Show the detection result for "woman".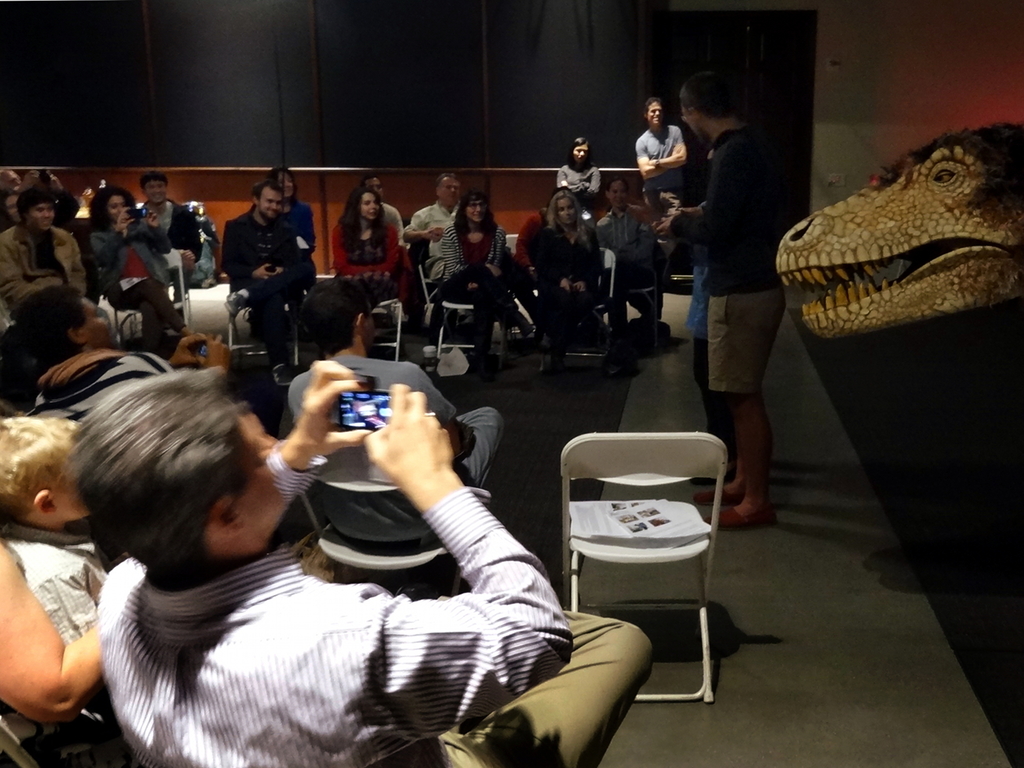
<bbox>532, 191, 642, 374</bbox>.
